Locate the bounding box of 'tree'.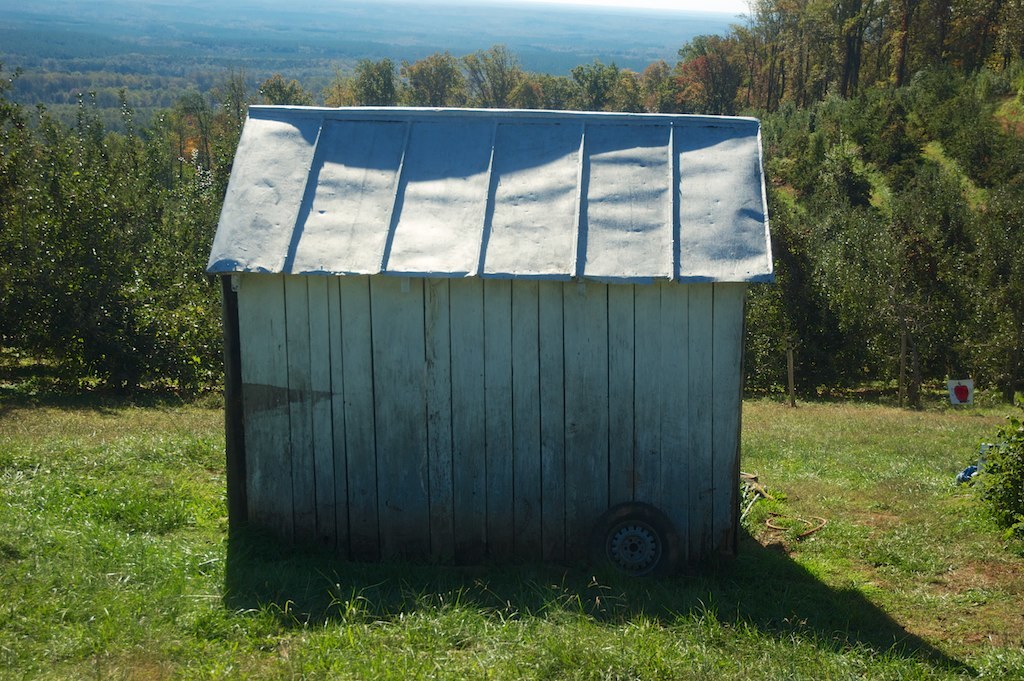
Bounding box: 324 61 414 110.
